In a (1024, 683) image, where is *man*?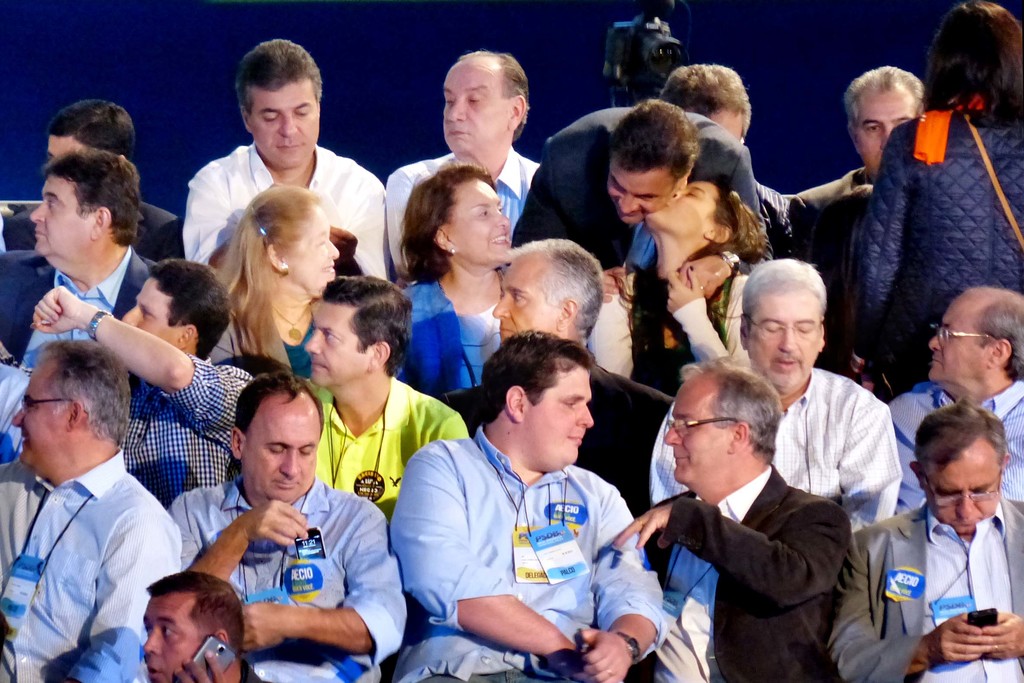
{"left": 304, "top": 274, "right": 472, "bottom": 514}.
